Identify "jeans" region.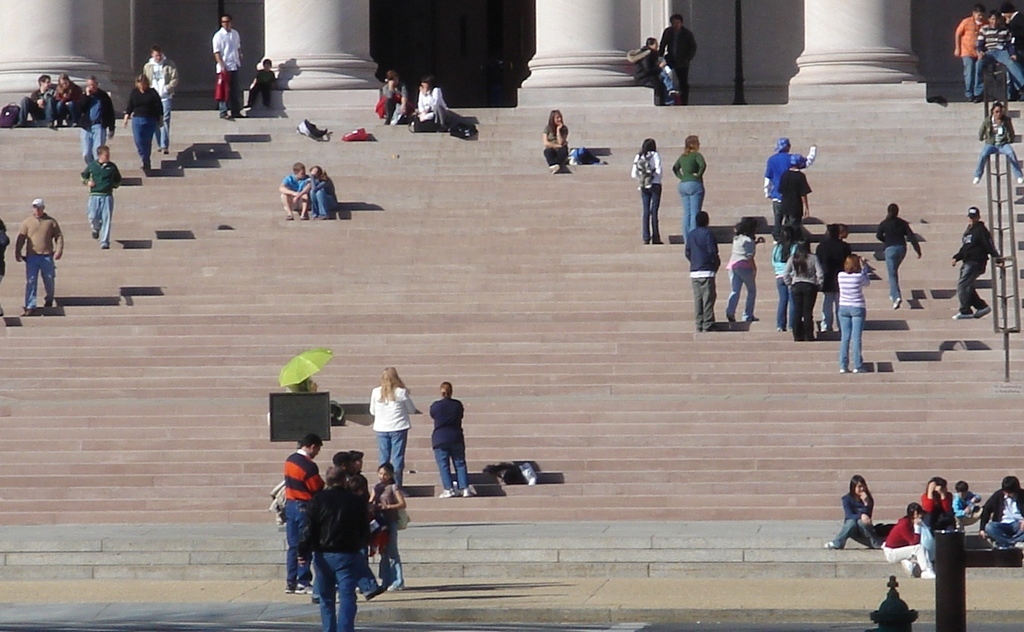
Region: crop(18, 93, 50, 119).
